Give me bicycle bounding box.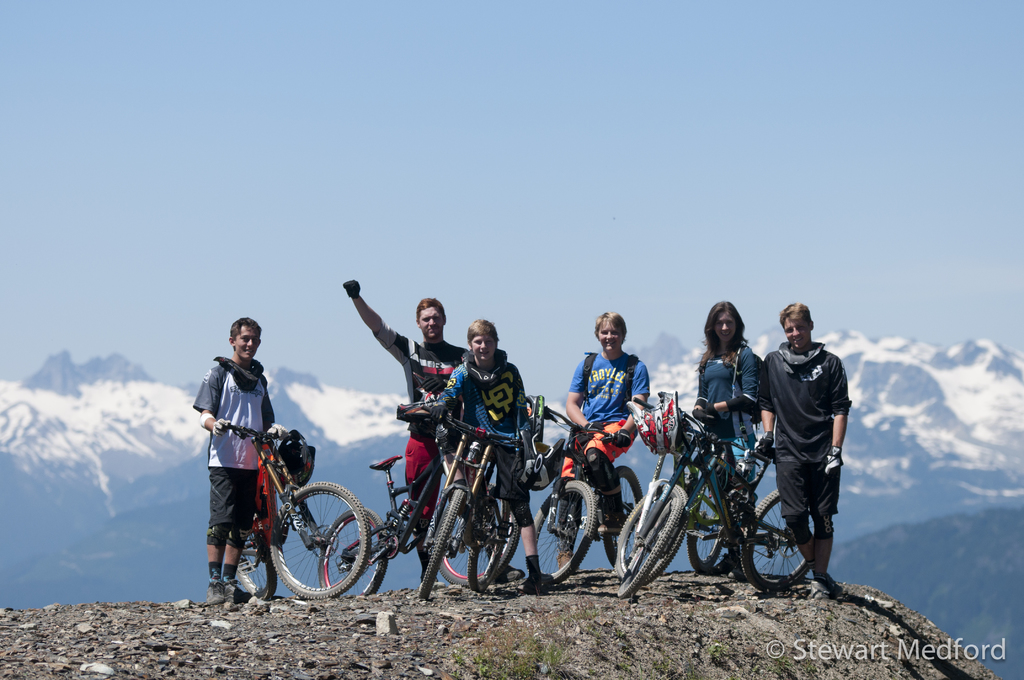
select_region(202, 434, 344, 597).
